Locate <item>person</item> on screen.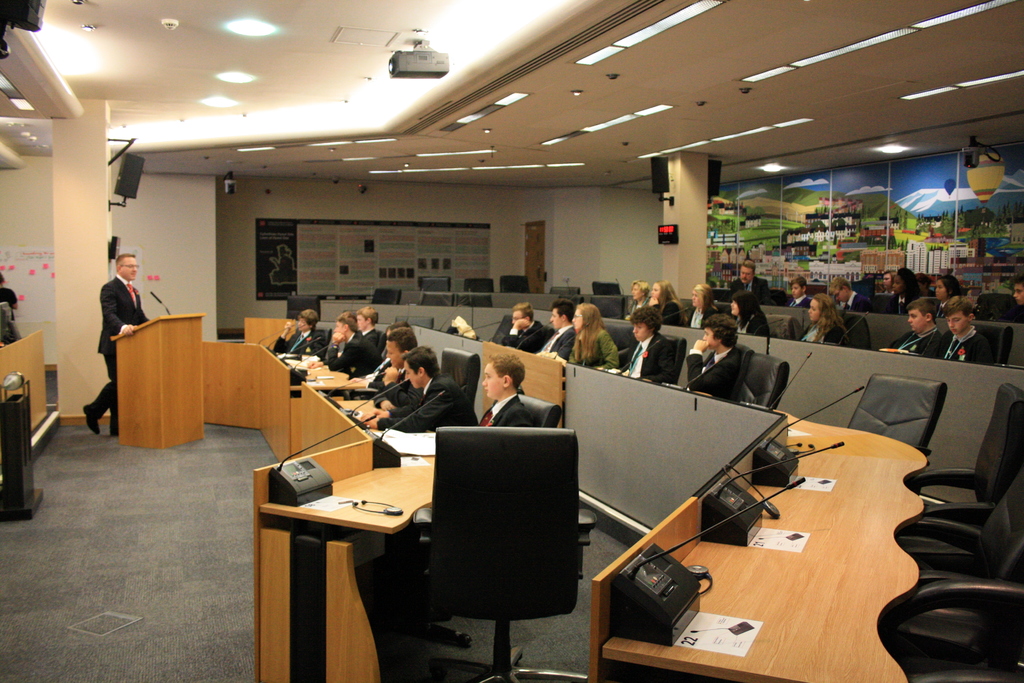
On screen at {"x1": 648, "y1": 283, "x2": 684, "y2": 324}.
